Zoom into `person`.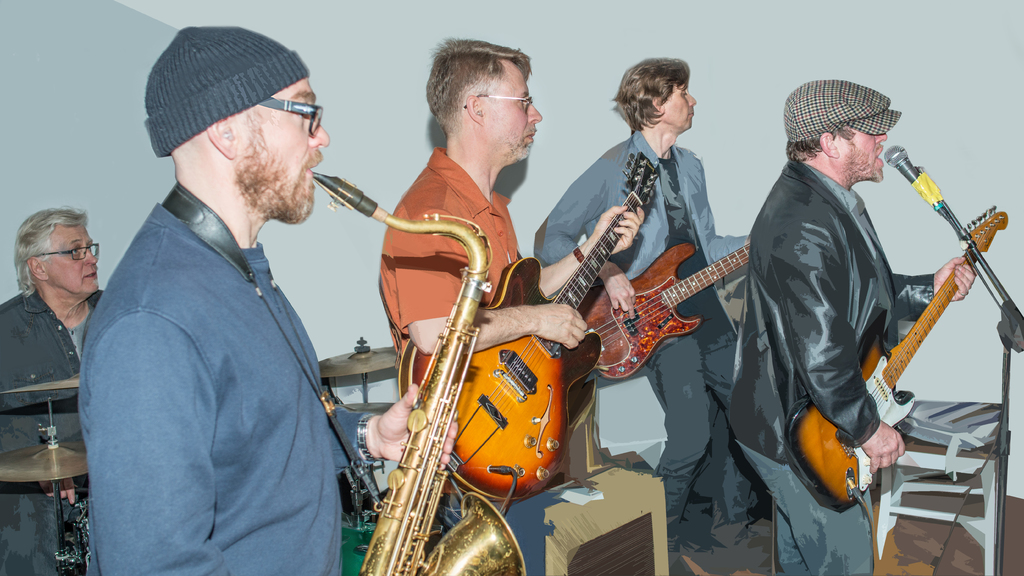
Zoom target: x1=0 y1=203 x2=106 y2=575.
